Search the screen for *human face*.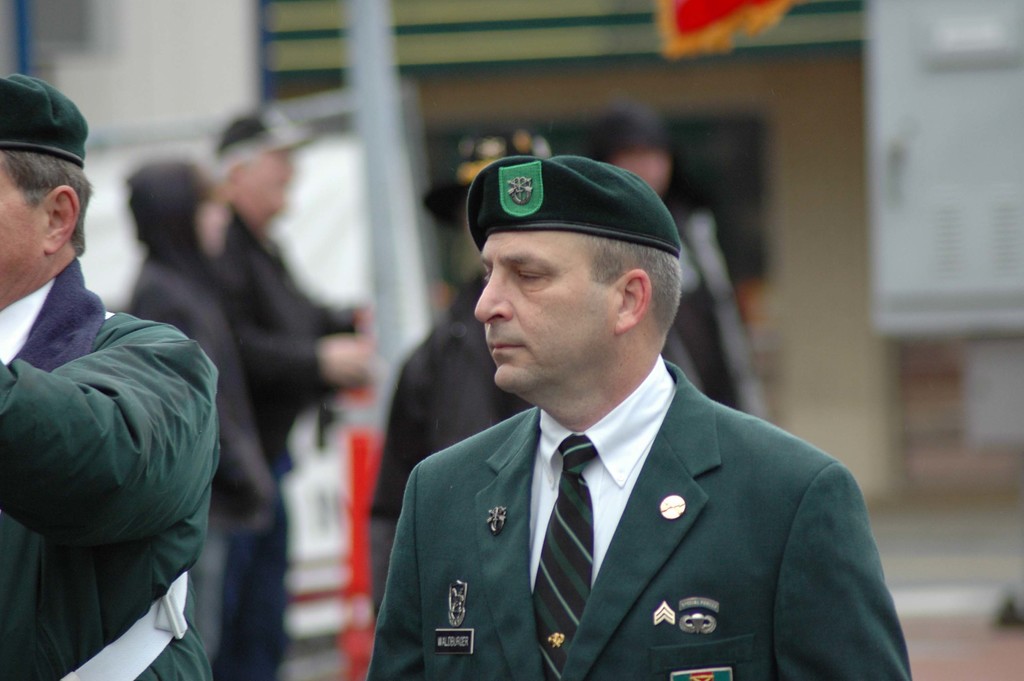
Found at (left=607, top=145, right=666, bottom=189).
